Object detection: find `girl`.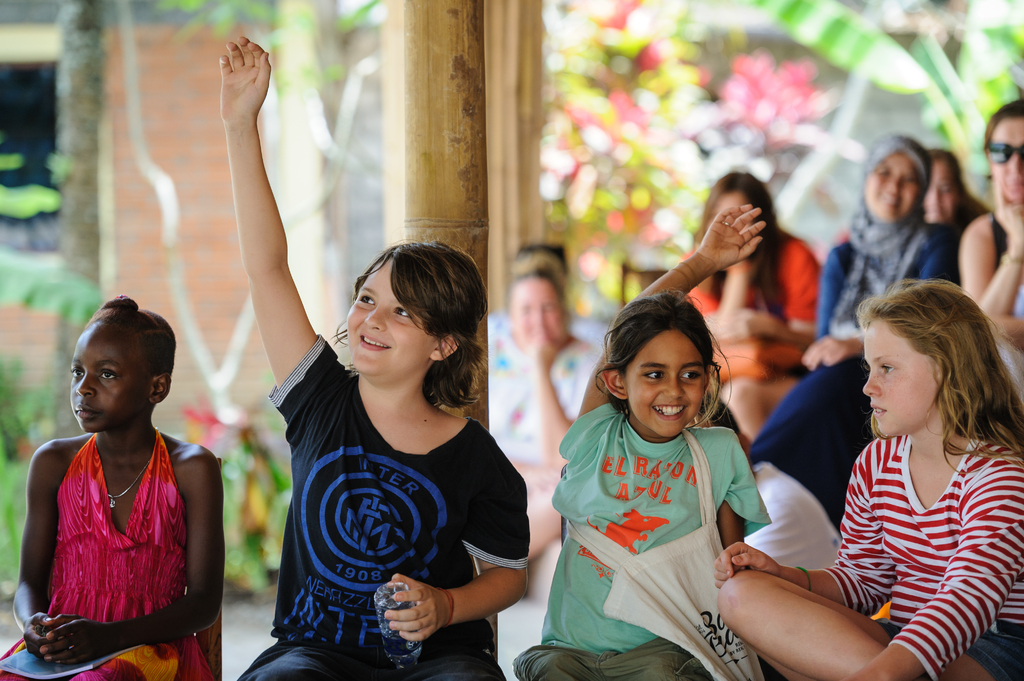
crop(714, 284, 1023, 679).
